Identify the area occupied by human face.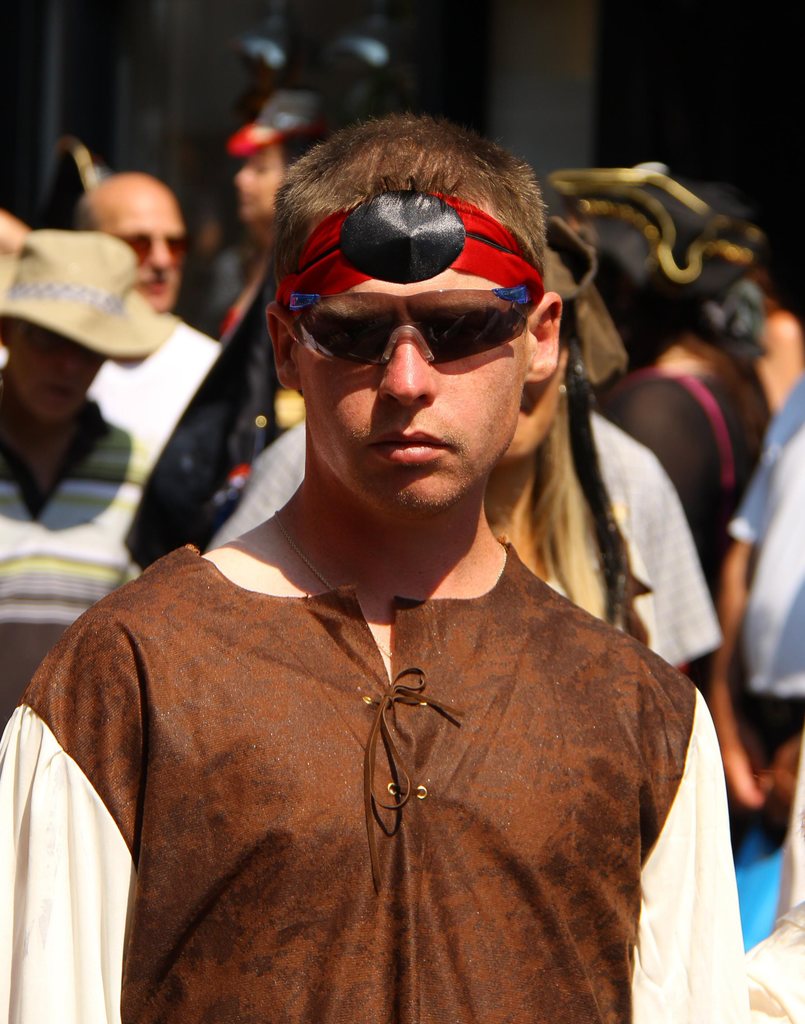
Area: 108:200:183:316.
